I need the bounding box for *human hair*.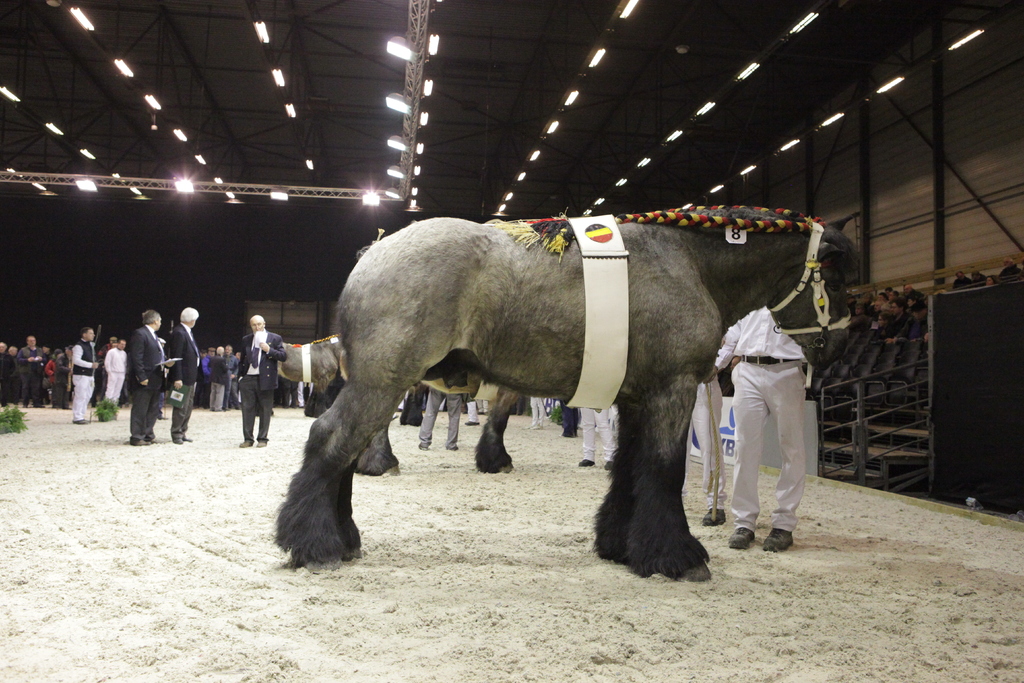
Here it is: Rect(143, 309, 163, 328).
